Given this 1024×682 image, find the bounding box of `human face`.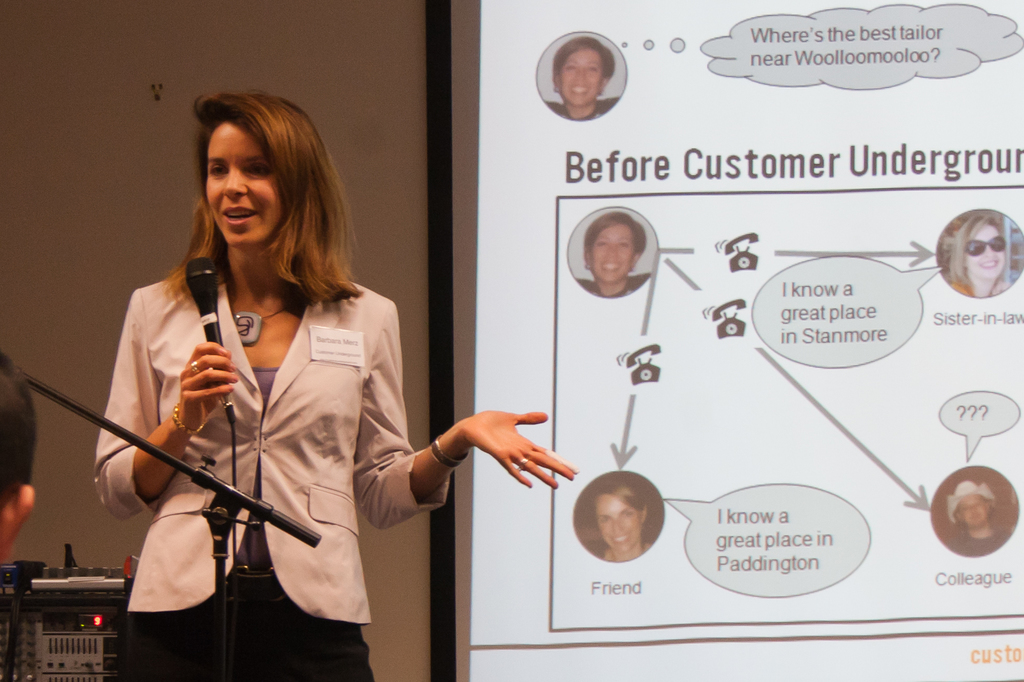
593:226:628:281.
